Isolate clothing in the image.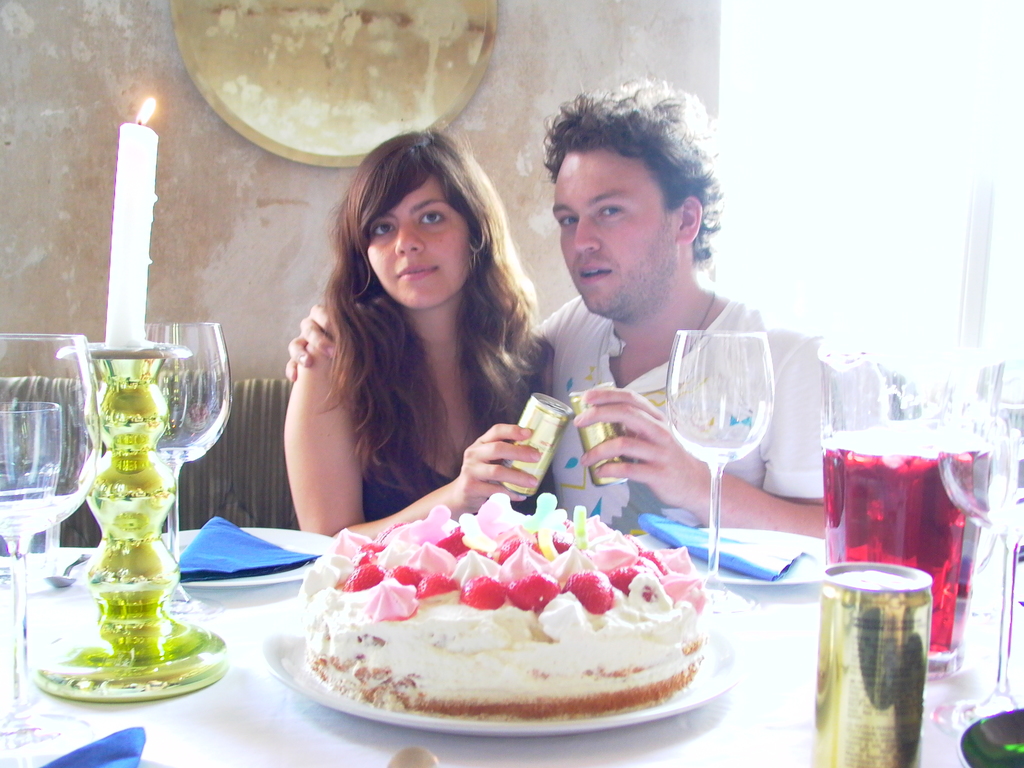
Isolated region: [left=359, top=389, right=451, bottom=516].
